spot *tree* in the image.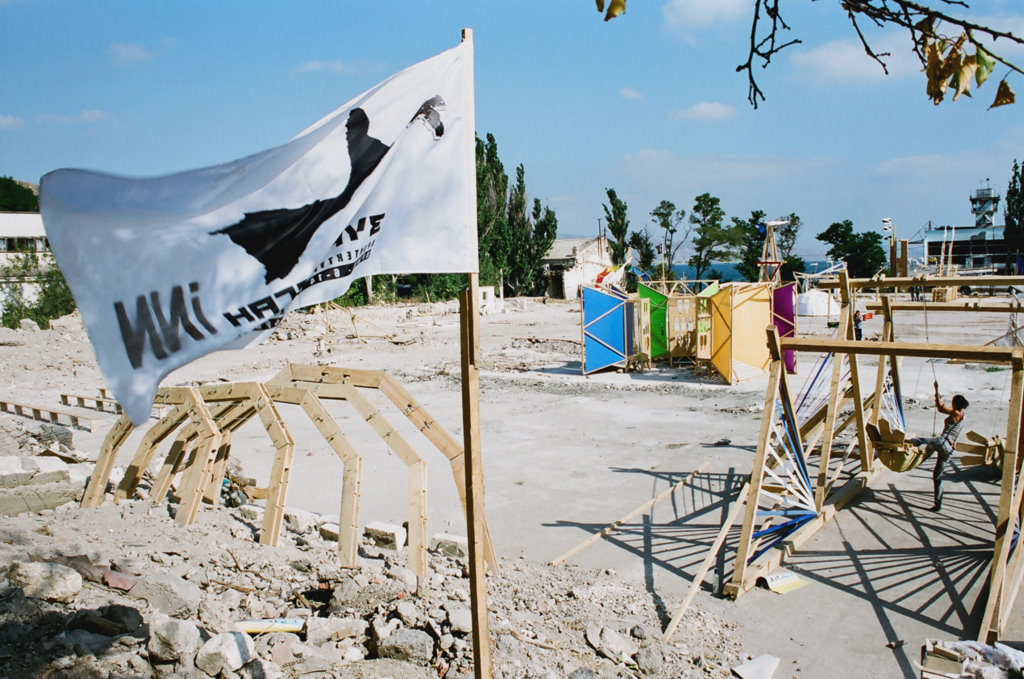
*tree* found at 736,203,767,279.
